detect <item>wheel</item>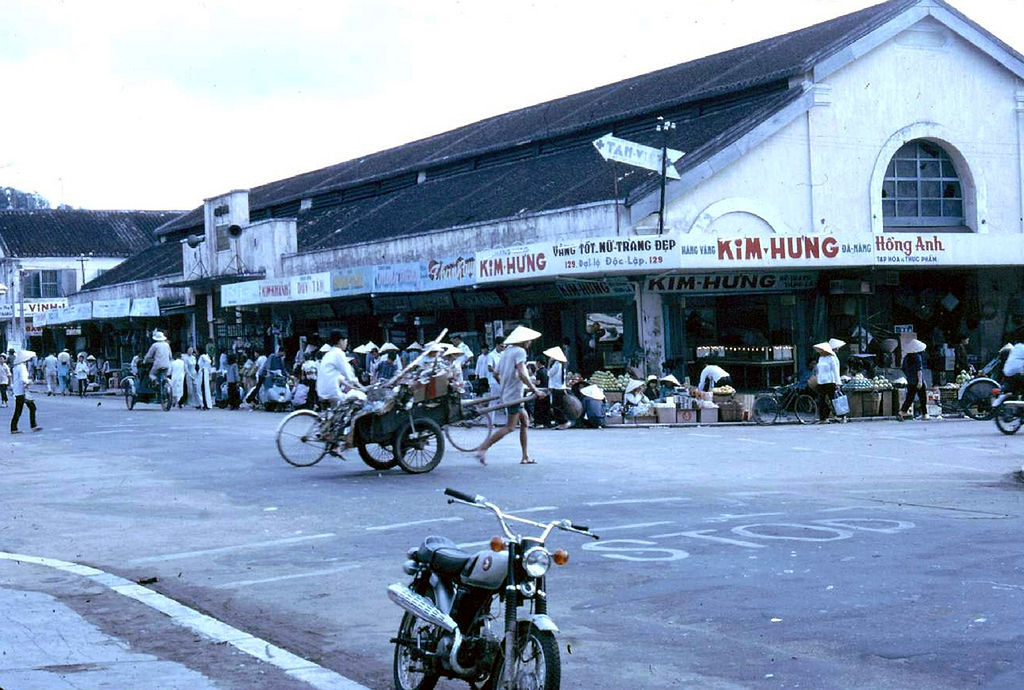
bbox=(957, 376, 1002, 421)
